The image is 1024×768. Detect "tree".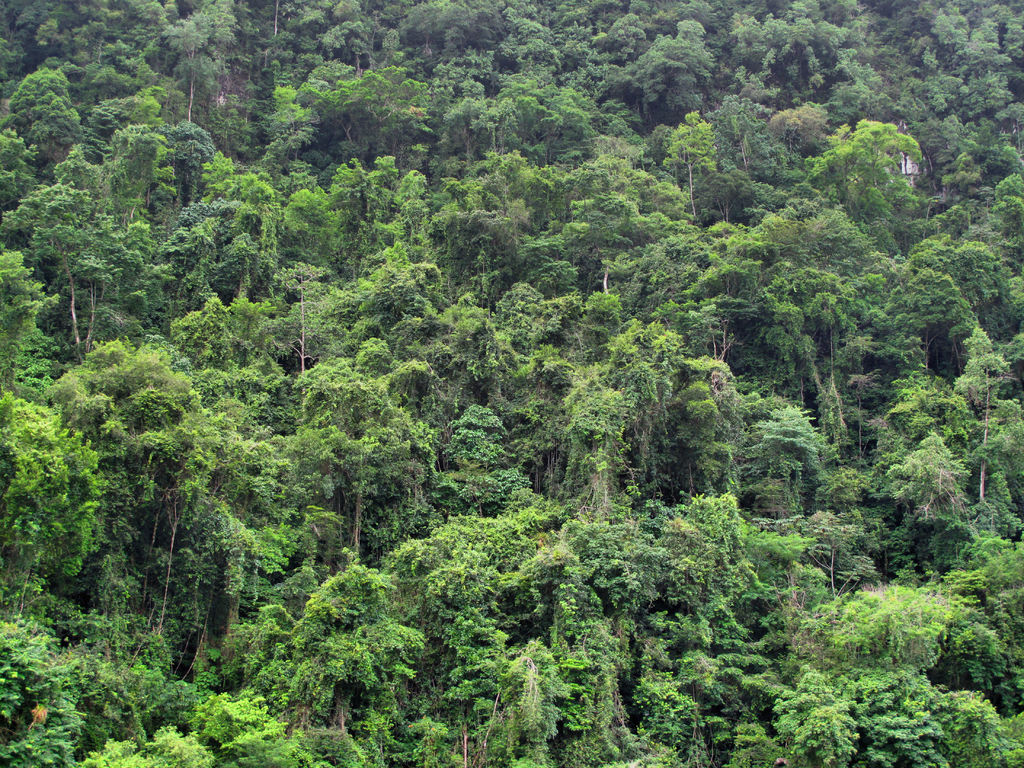
Detection: left=167, top=0, right=232, bottom=138.
